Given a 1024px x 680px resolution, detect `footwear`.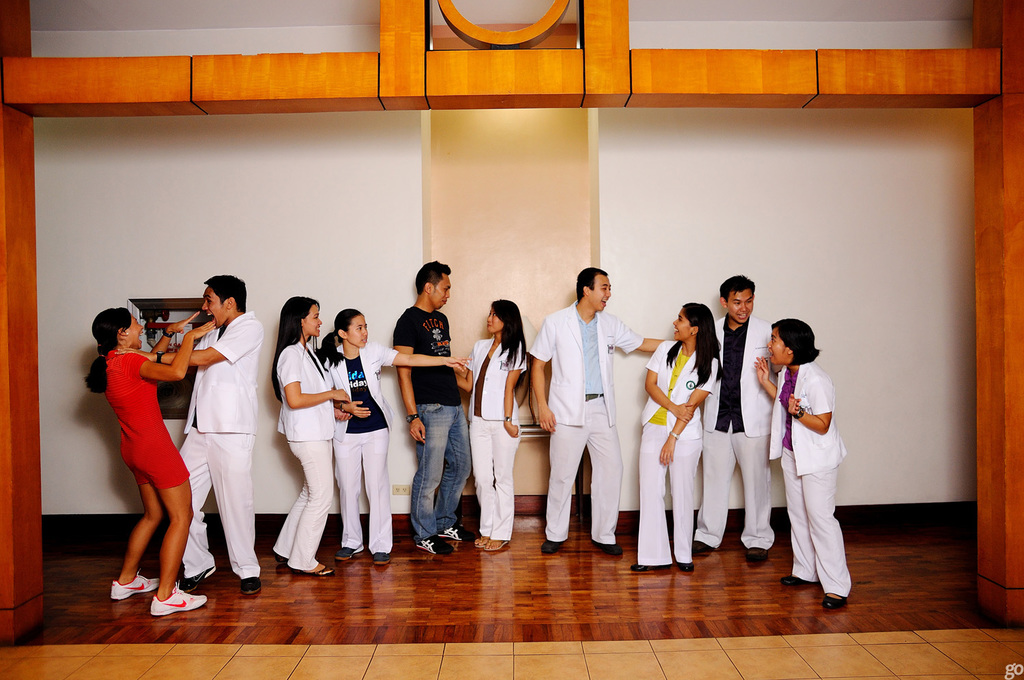
<bbox>150, 586, 207, 612</bbox>.
